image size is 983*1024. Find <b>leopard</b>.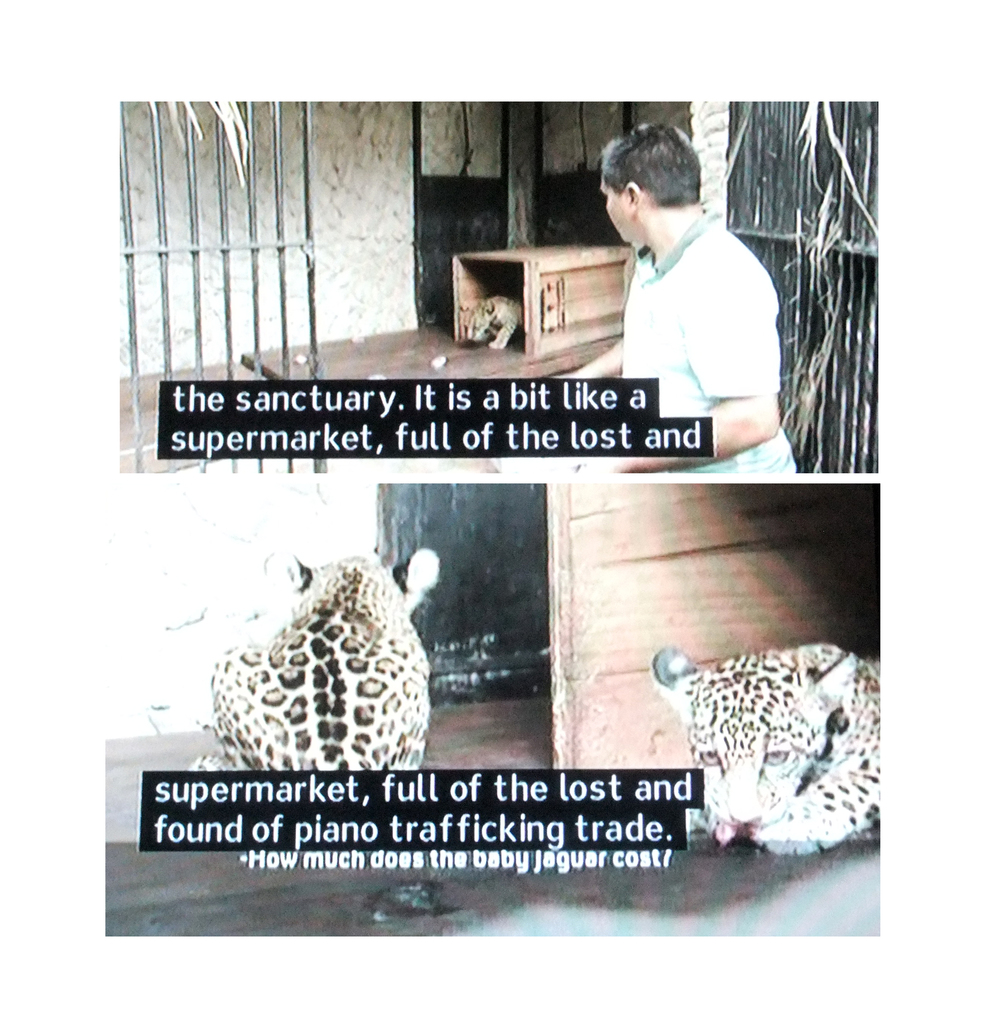
<bbox>646, 636, 880, 851</bbox>.
